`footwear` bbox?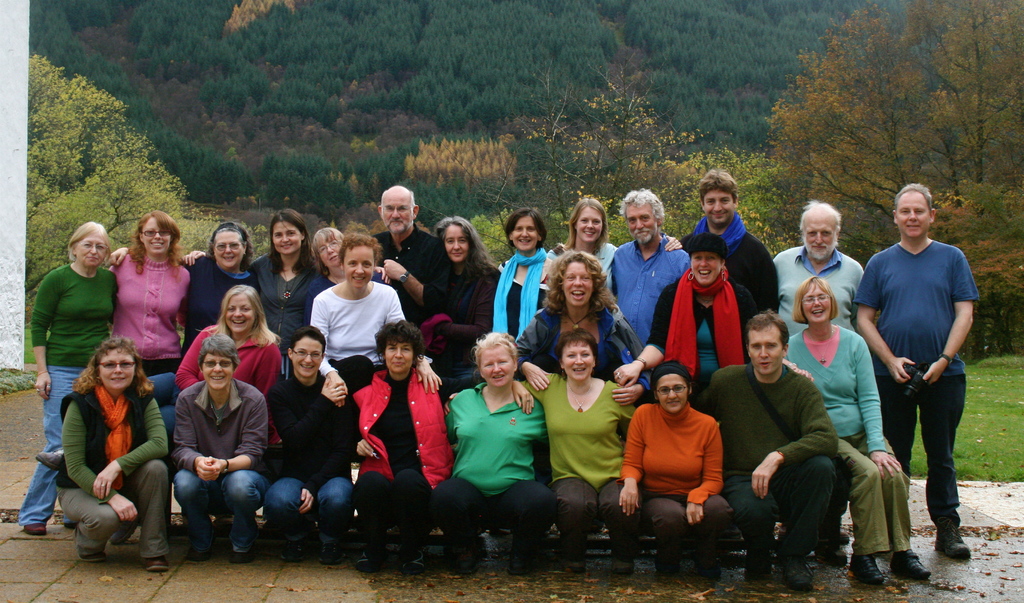
660, 558, 678, 575
